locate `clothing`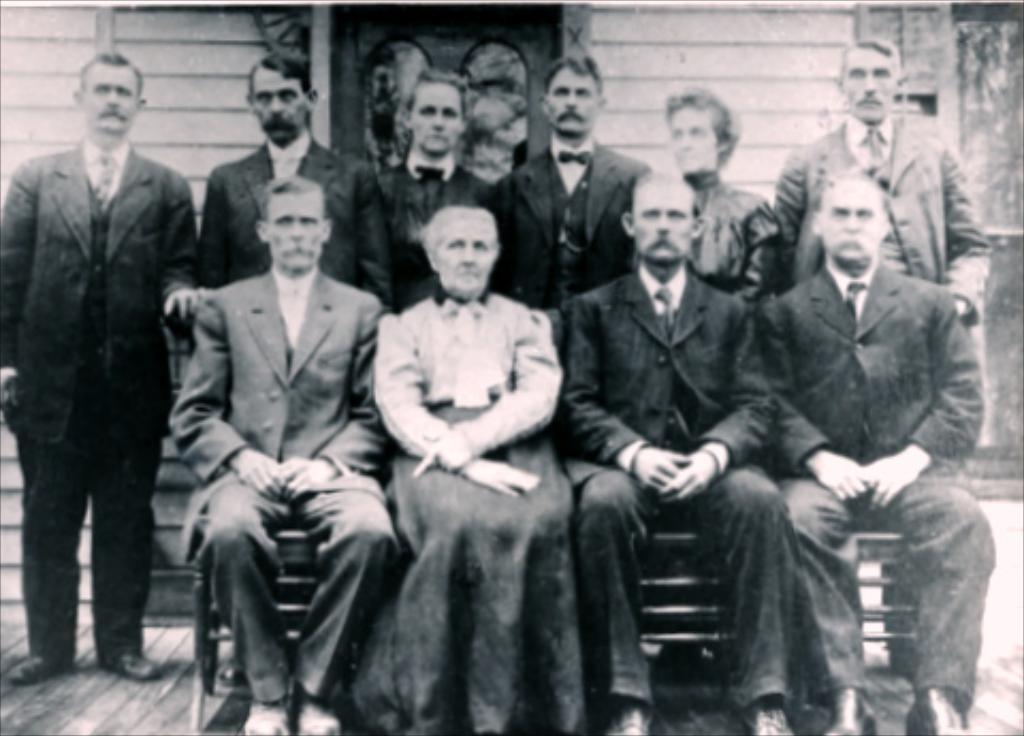
box=[546, 262, 791, 706]
